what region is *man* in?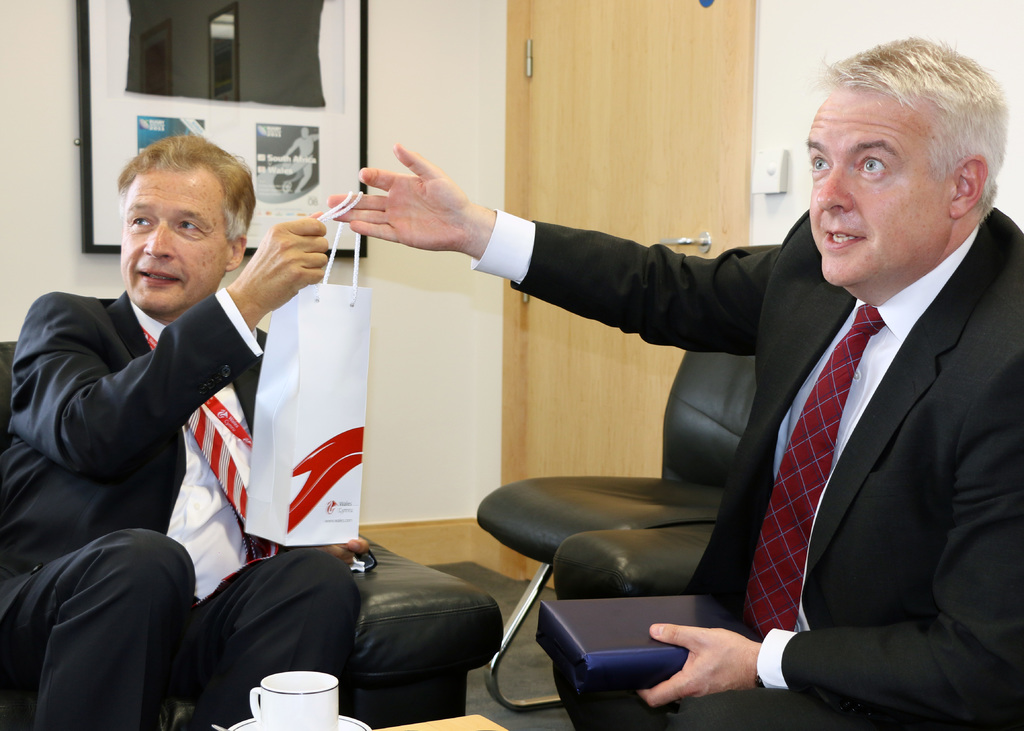
{"left": 0, "top": 131, "right": 367, "bottom": 730}.
